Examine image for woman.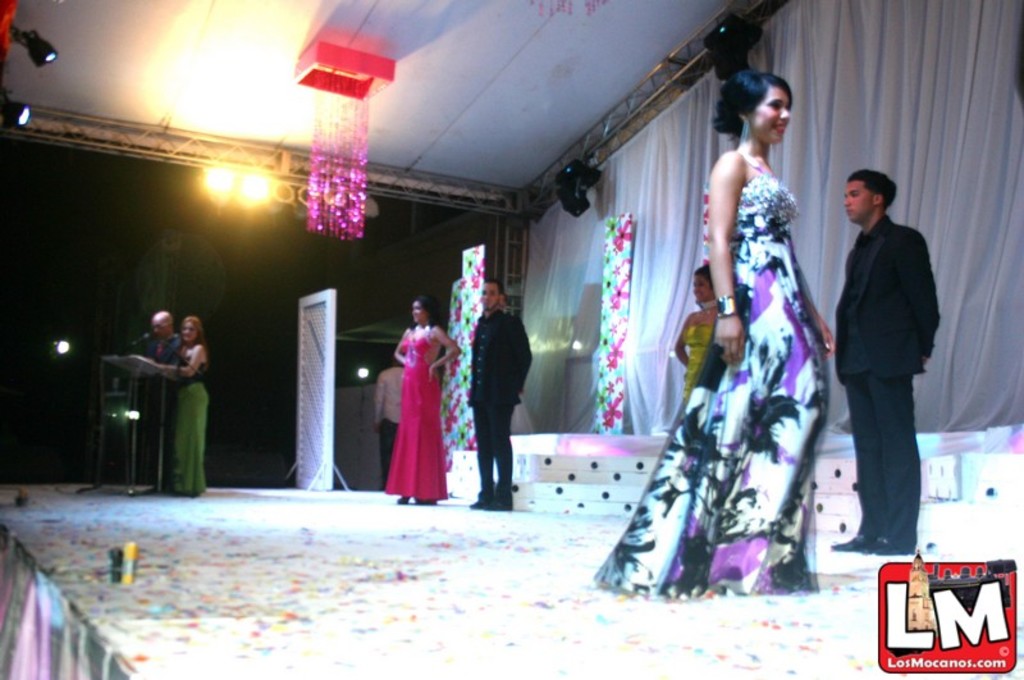
Examination result: {"x1": 637, "y1": 56, "x2": 858, "y2": 599}.
